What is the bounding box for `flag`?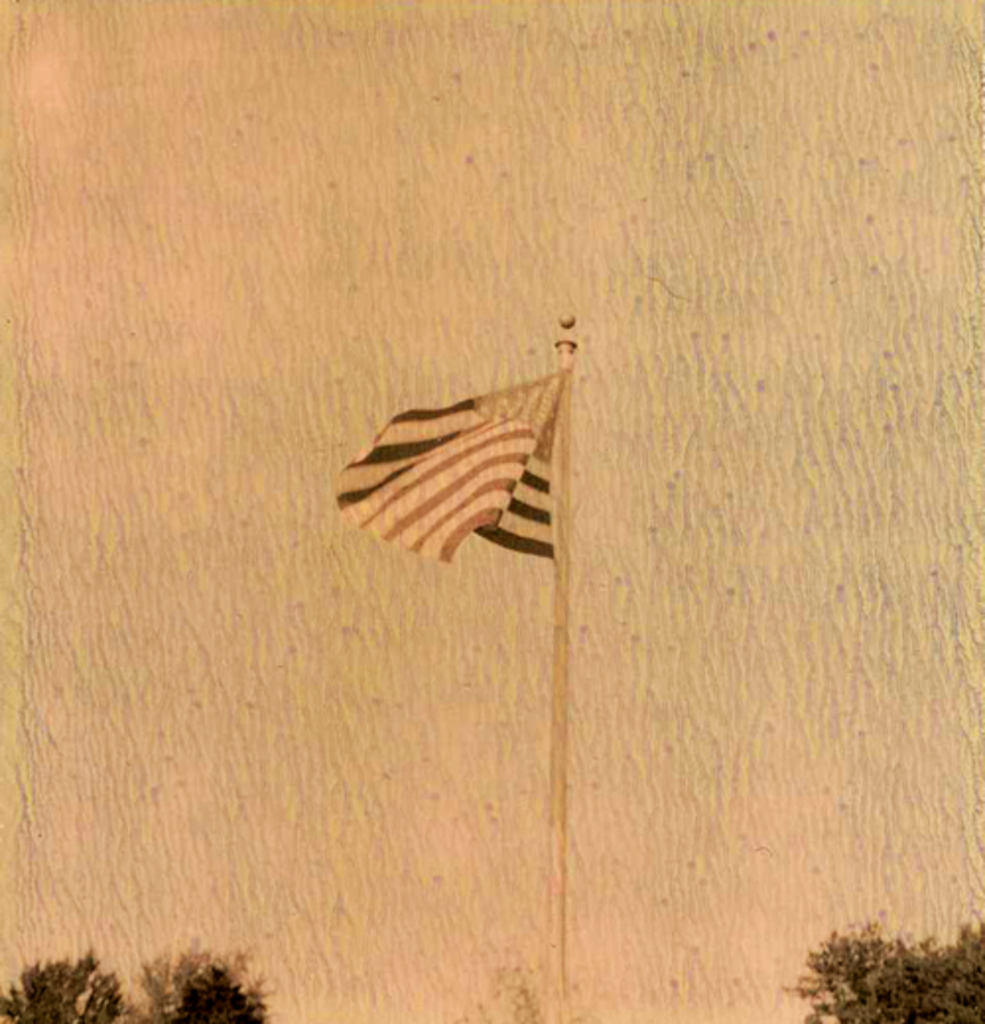
crop(331, 341, 589, 577).
